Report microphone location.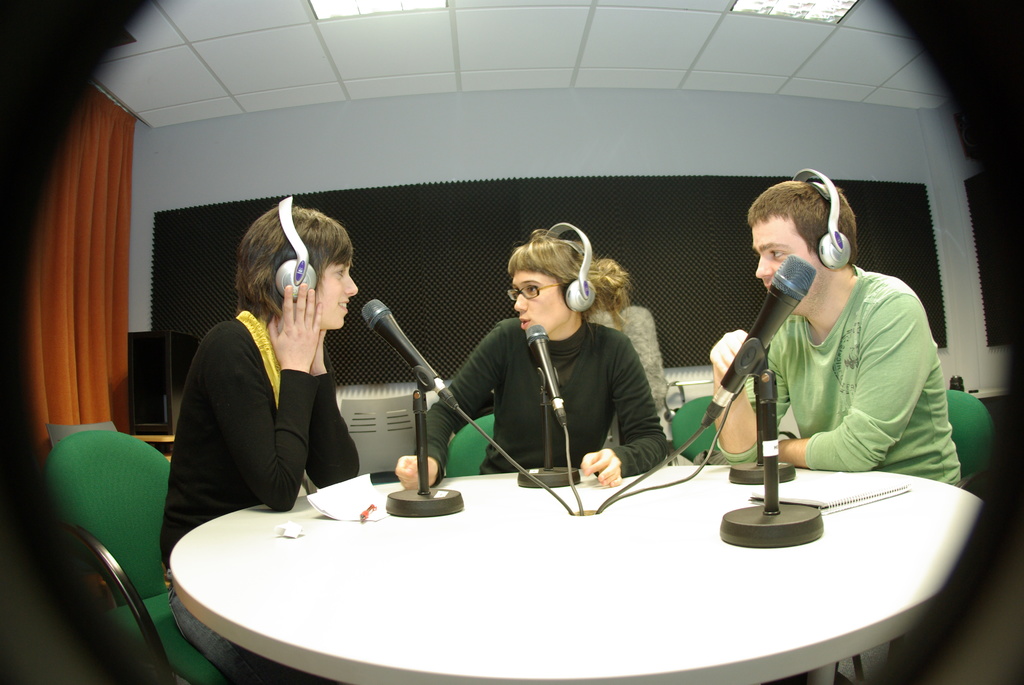
Report: {"x1": 362, "y1": 299, "x2": 459, "y2": 409}.
